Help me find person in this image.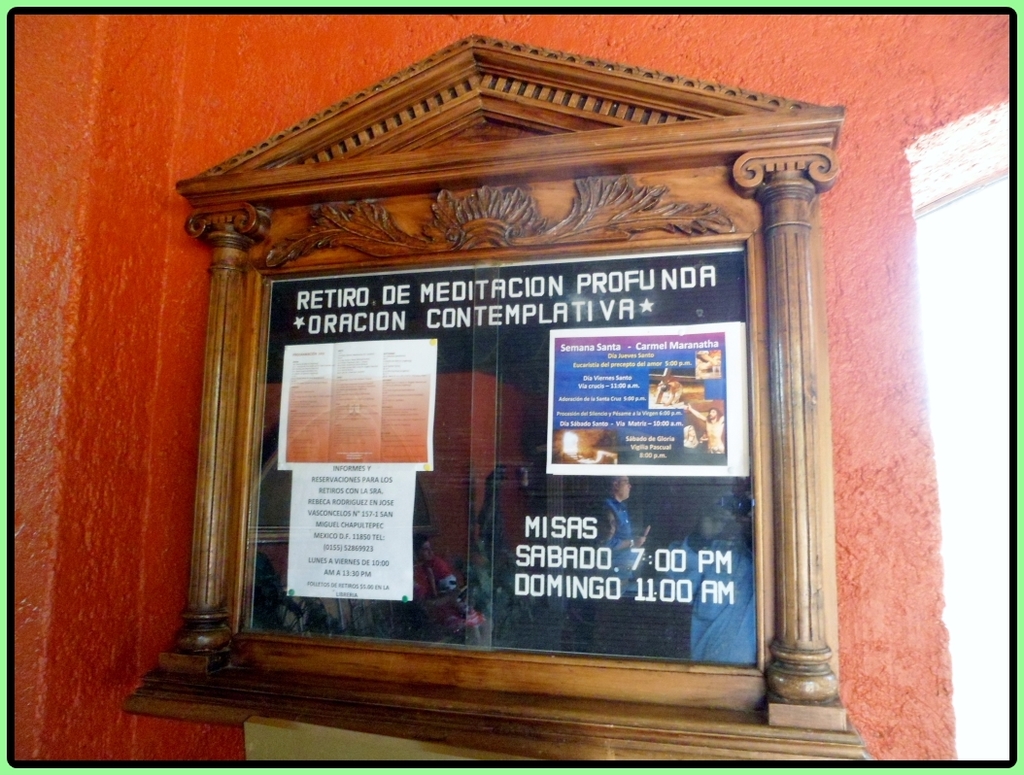
Found it: (694, 352, 724, 373).
